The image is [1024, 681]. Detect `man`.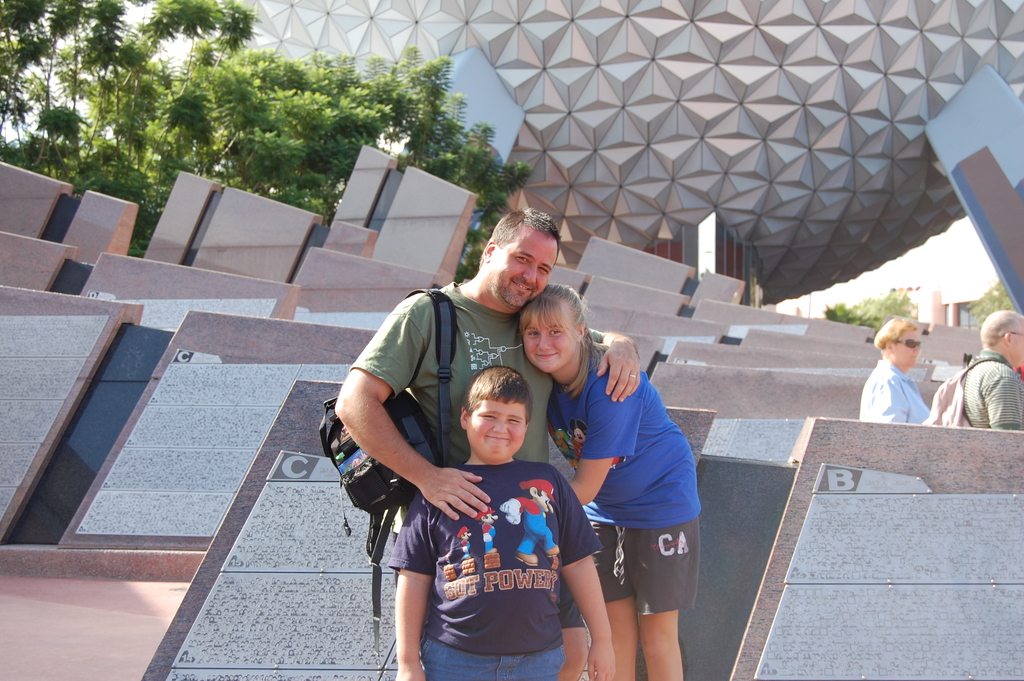
Detection: x1=335 y1=208 x2=640 y2=680.
